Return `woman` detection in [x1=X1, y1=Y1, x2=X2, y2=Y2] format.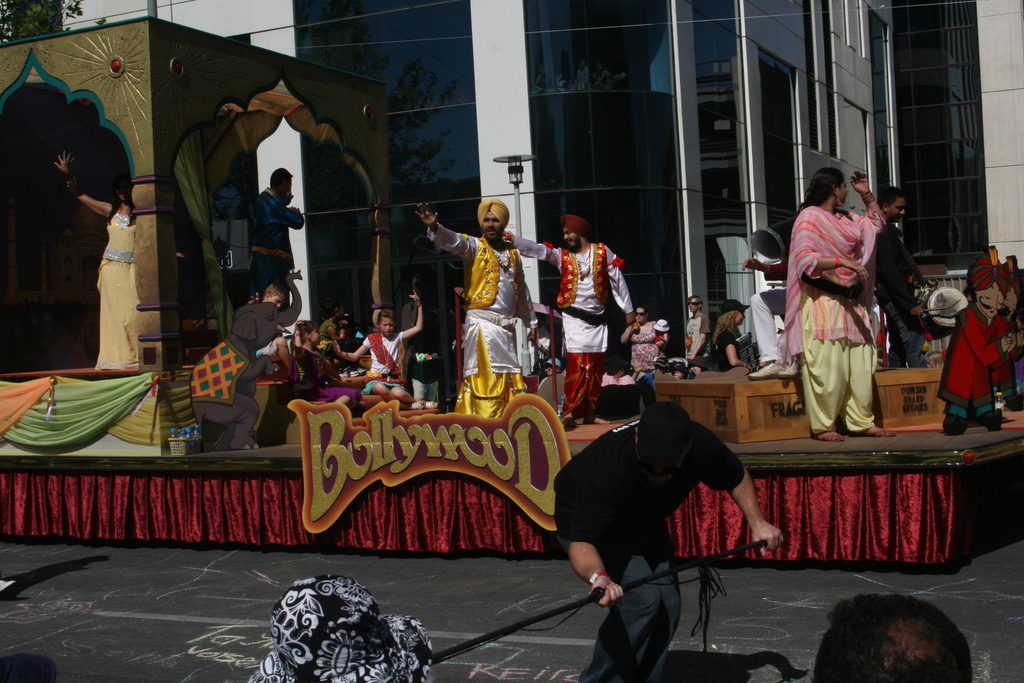
[x1=788, y1=169, x2=900, y2=448].
